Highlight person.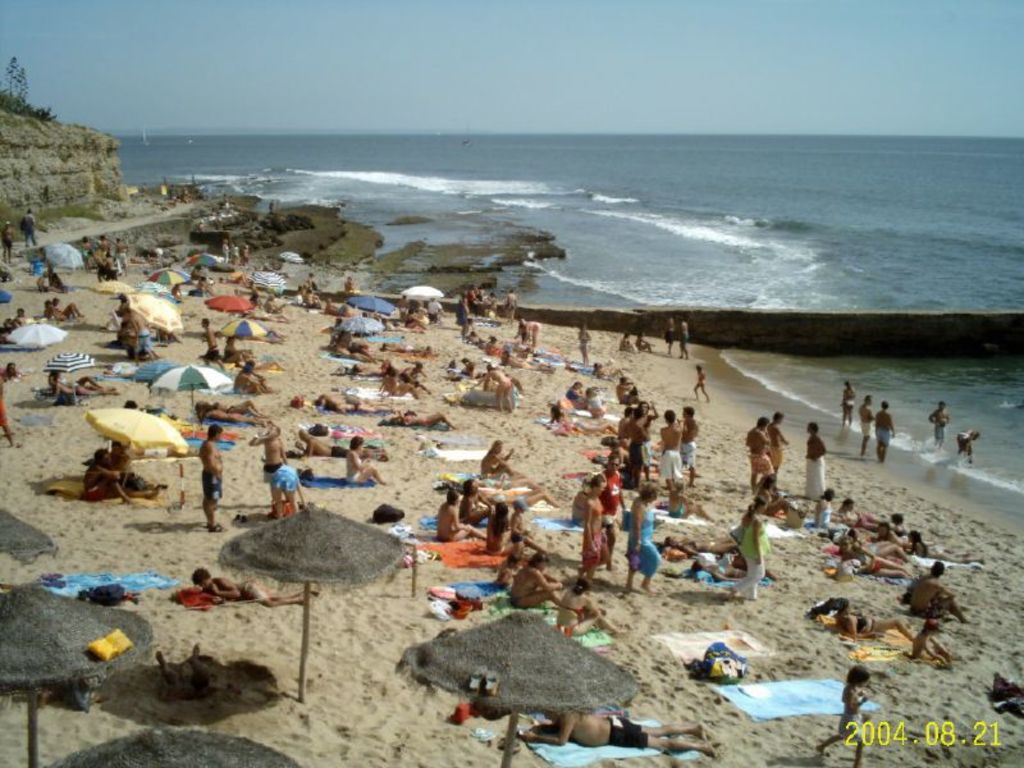
Highlighted region: <region>695, 366, 712, 406</region>.
